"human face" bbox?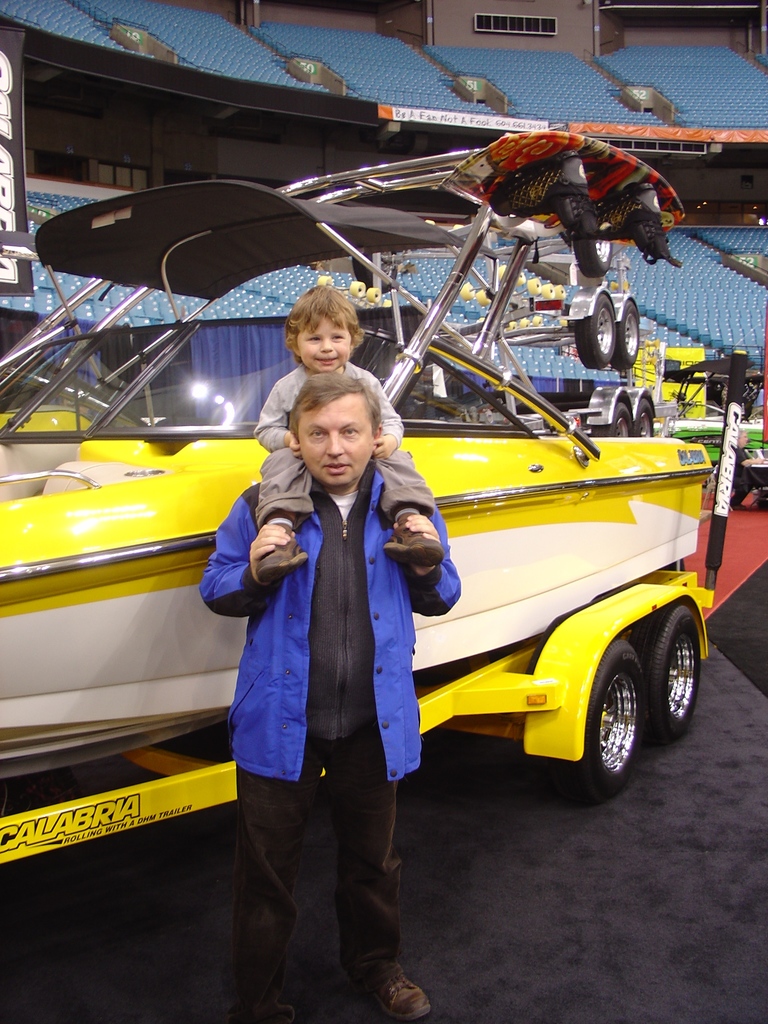
box=[292, 308, 348, 369]
